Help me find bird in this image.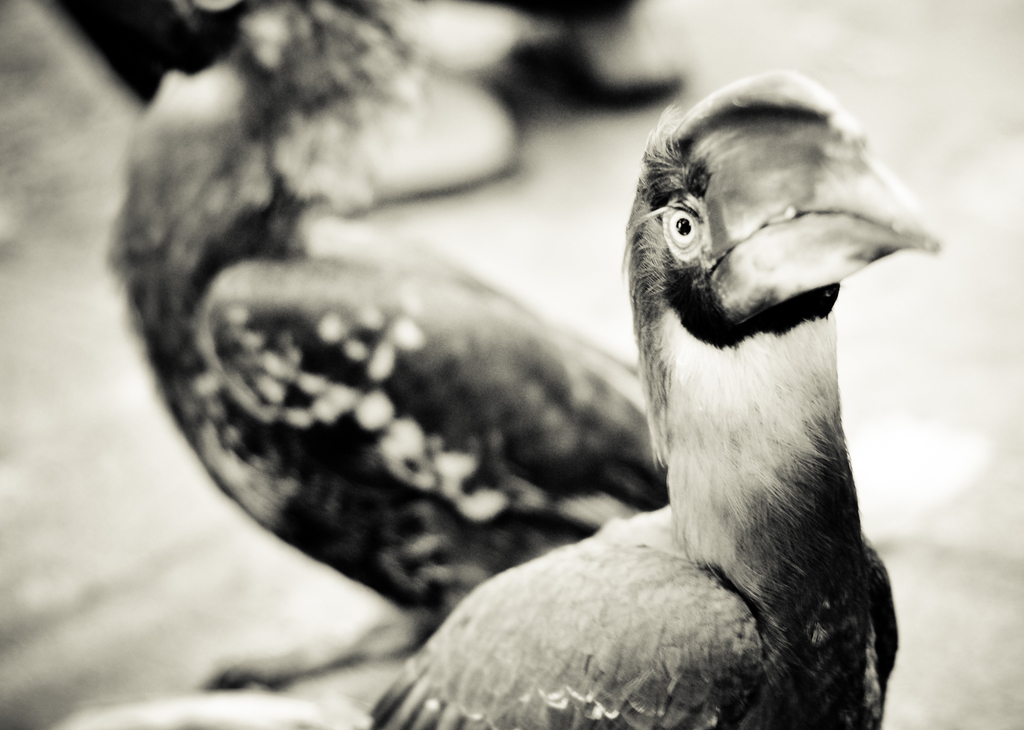
Found it: bbox(409, 85, 947, 672).
